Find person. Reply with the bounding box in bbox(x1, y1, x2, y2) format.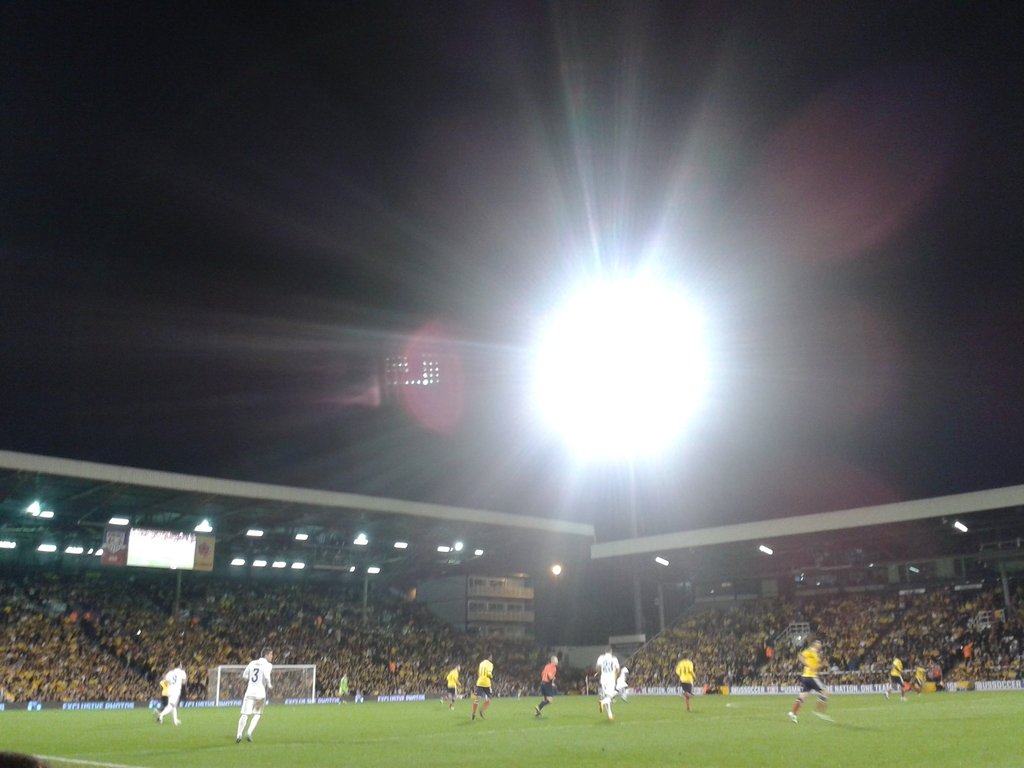
bbox(783, 639, 830, 730).
